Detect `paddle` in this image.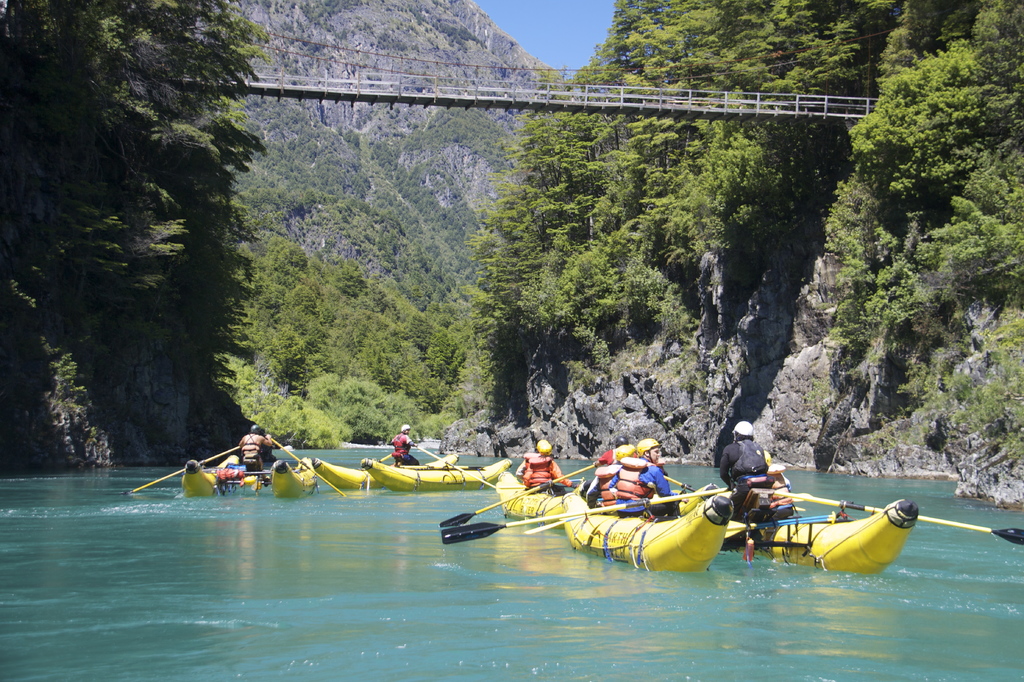
Detection: bbox(129, 445, 239, 494).
